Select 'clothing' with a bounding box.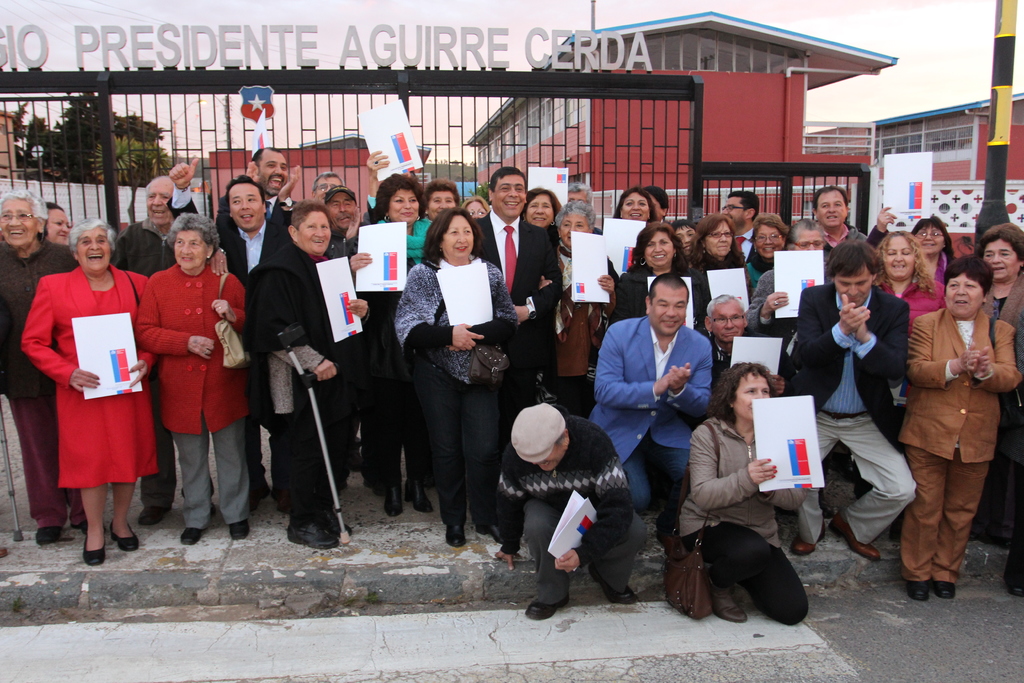
<bbox>15, 258, 162, 481</bbox>.
